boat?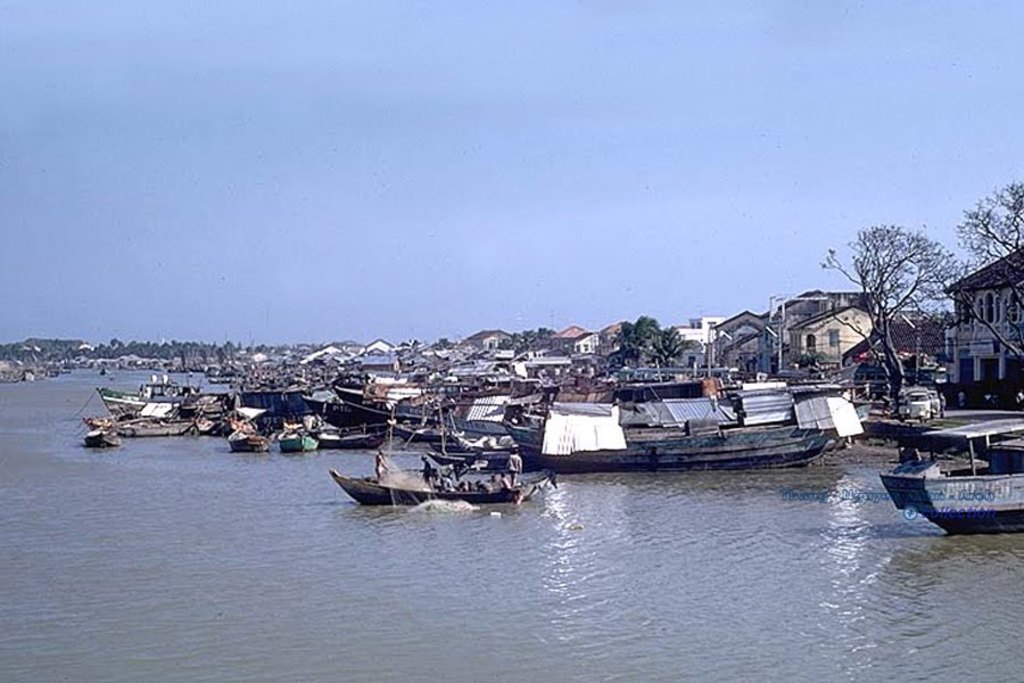
crop(426, 413, 850, 472)
